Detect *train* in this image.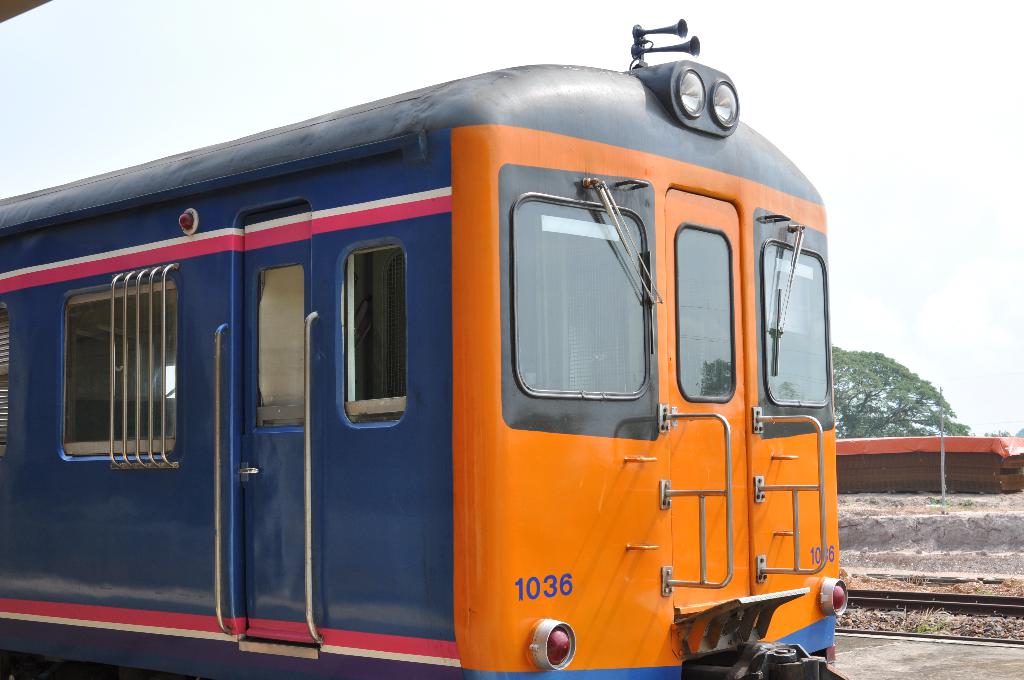
Detection: (0, 15, 847, 679).
